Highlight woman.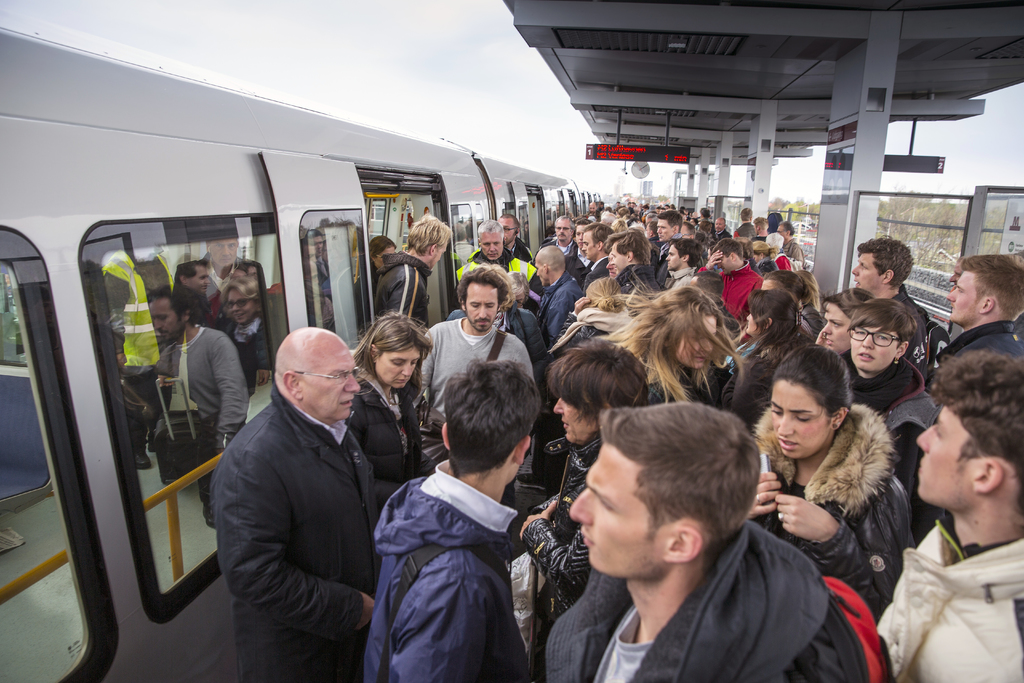
Highlighted region: [845,298,935,541].
